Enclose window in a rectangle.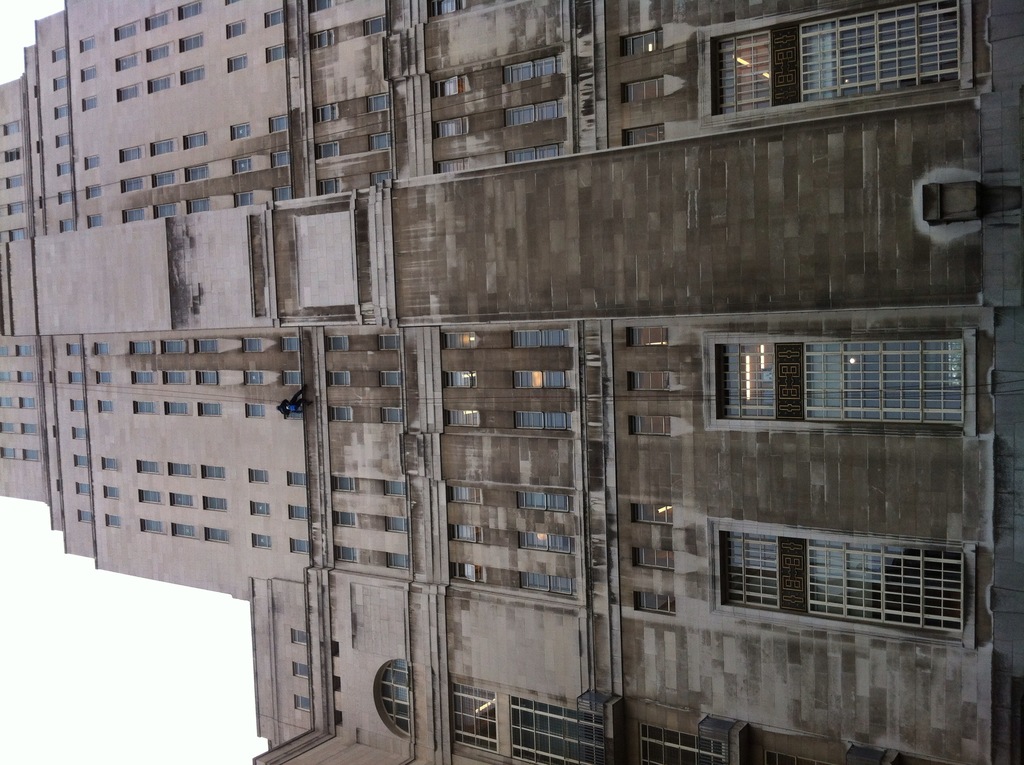
288 467 309 489.
